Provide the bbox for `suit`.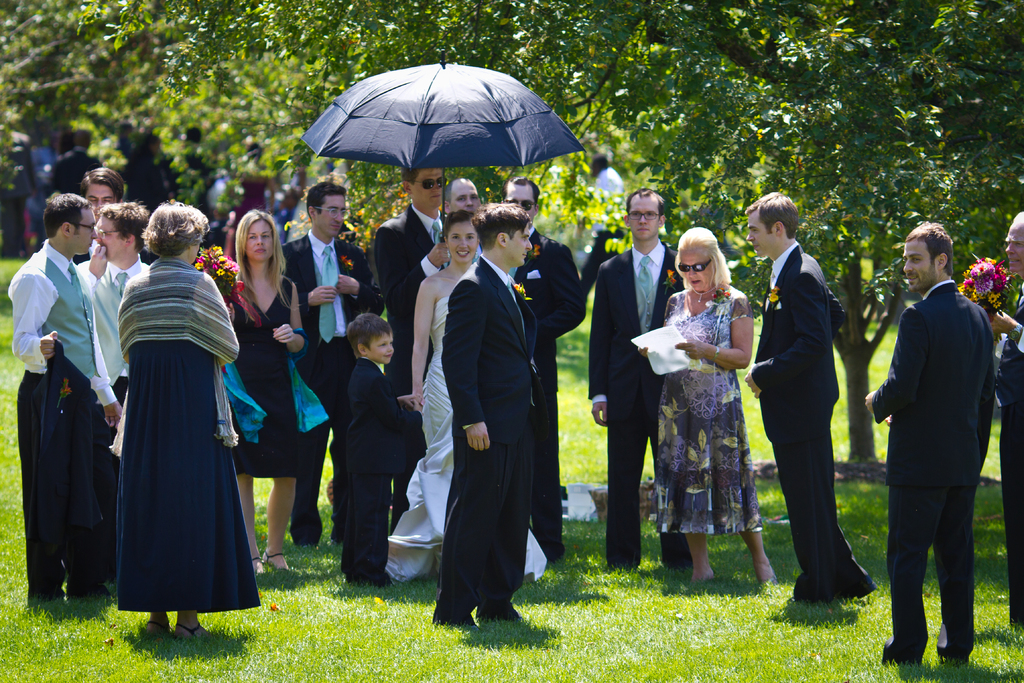
[370,210,454,530].
